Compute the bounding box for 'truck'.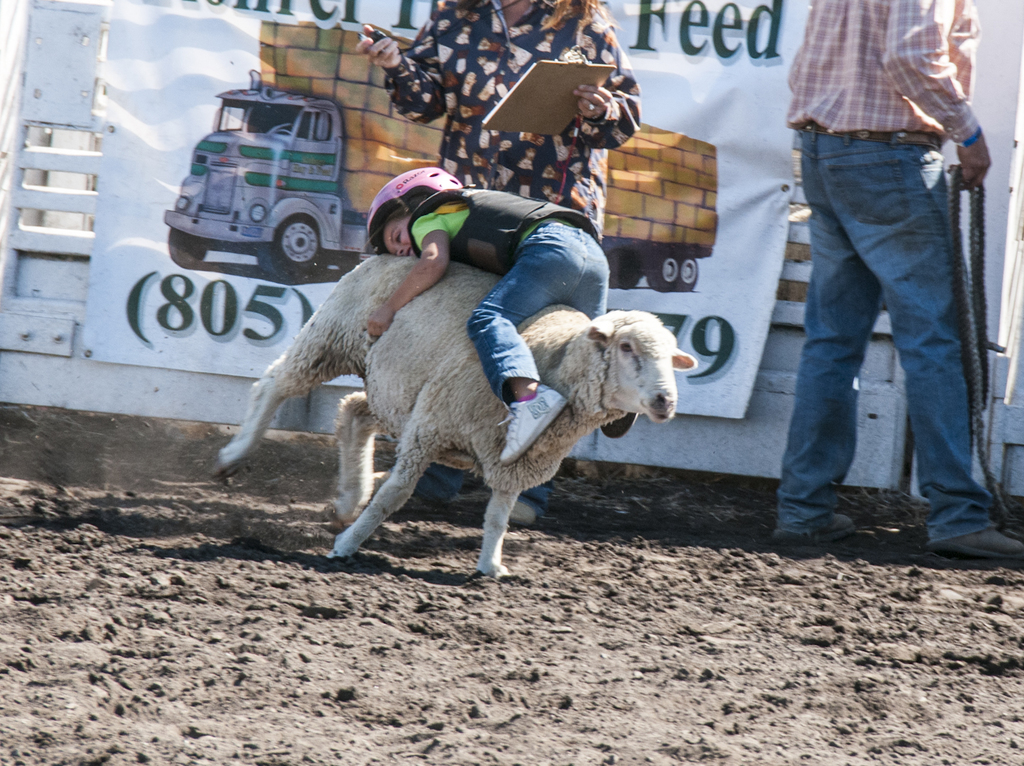
163/19/716/284.
